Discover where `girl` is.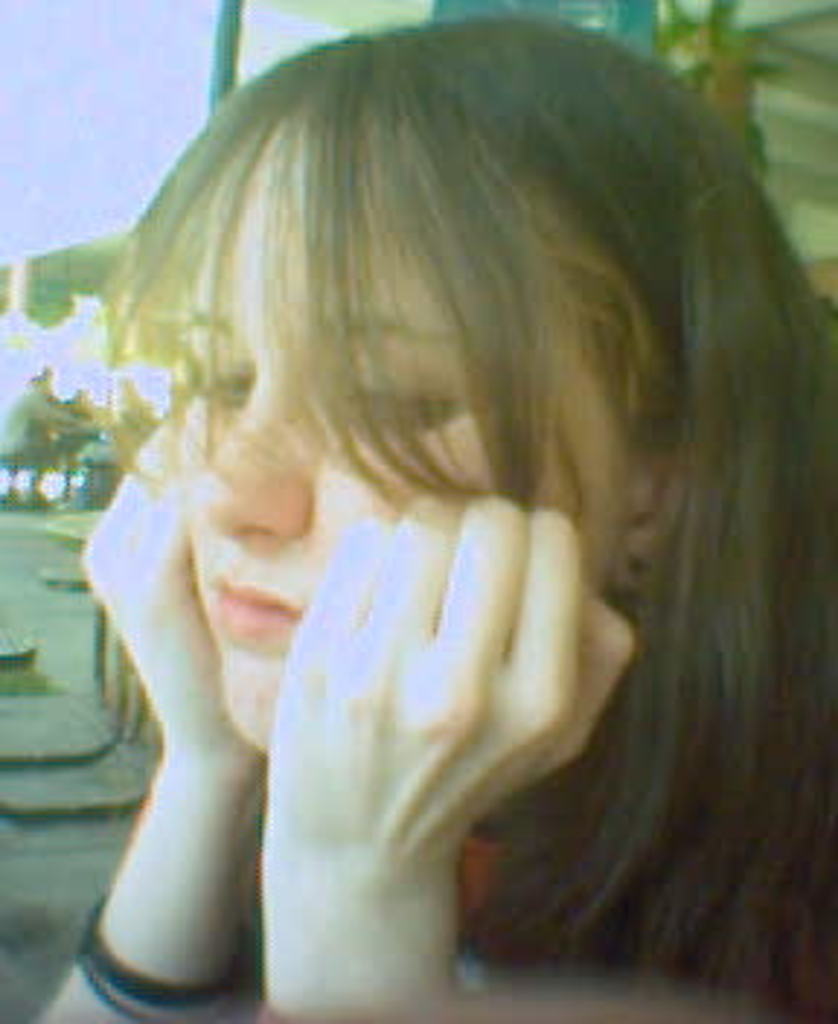
Discovered at box(35, 20, 835, 1021).
